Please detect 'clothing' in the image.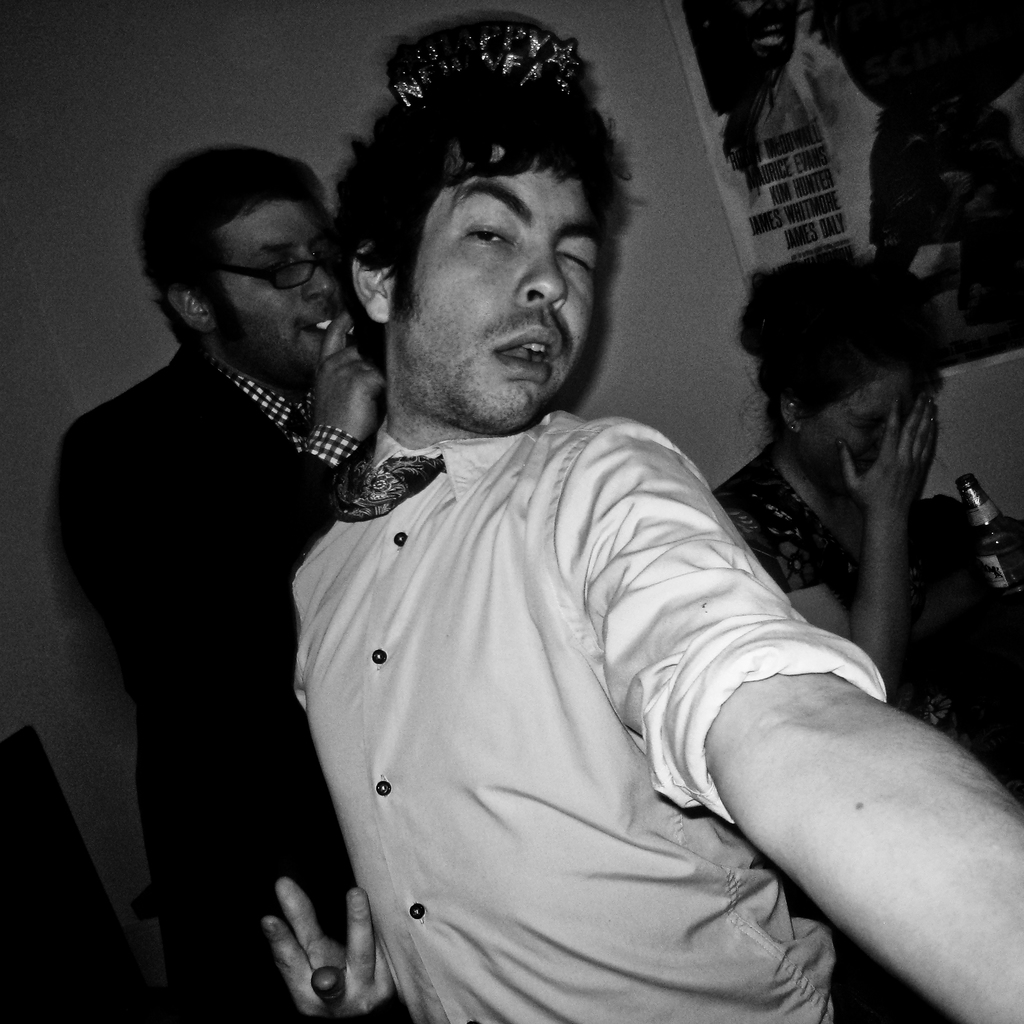
<bbox>293, 405, 893, 1023</bbox>.
